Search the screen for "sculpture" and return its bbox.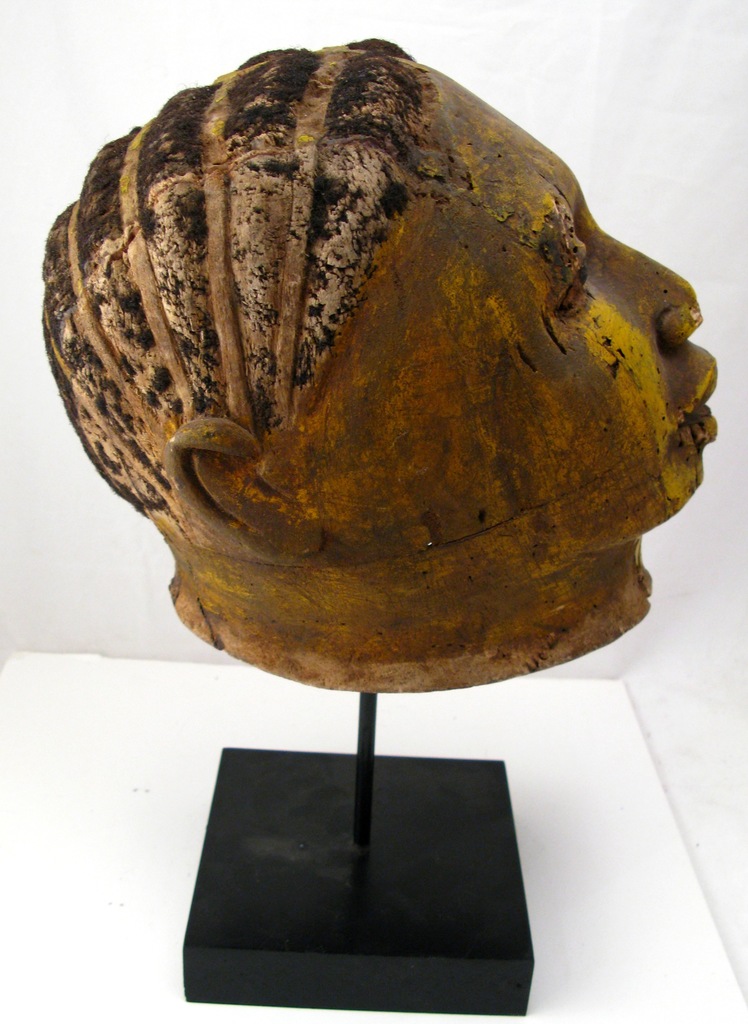
Found: (x1=19, y1=31, x2=738, y2=732).
